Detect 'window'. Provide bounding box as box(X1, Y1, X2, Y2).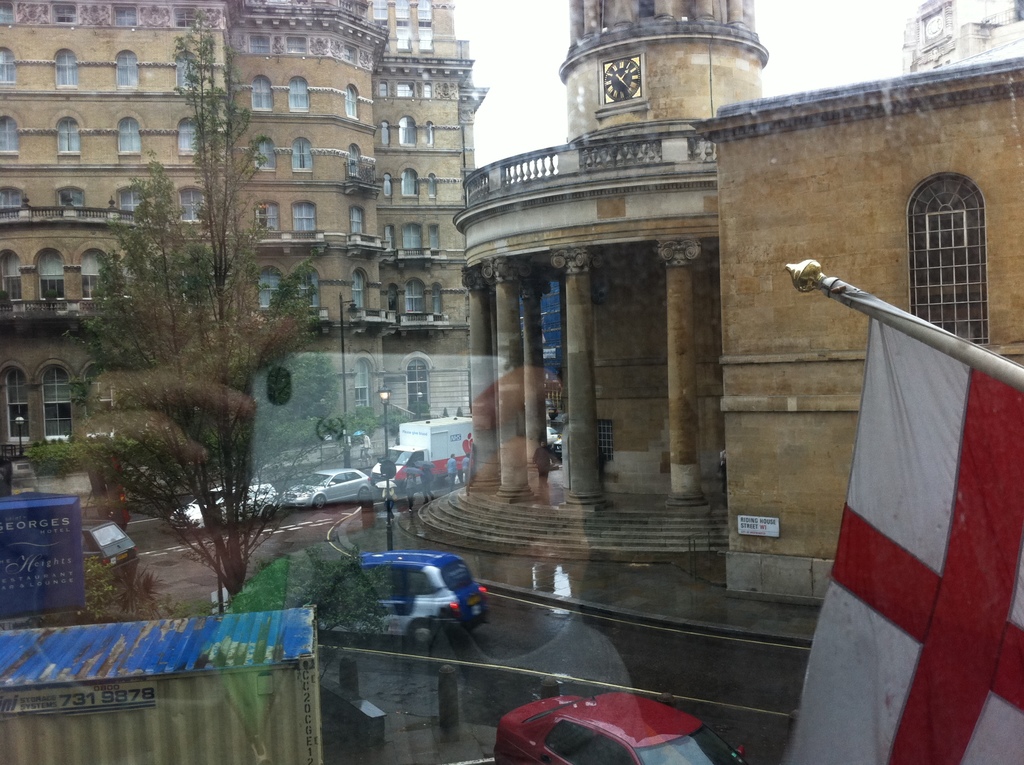
box(344, 87, 356, 116).
